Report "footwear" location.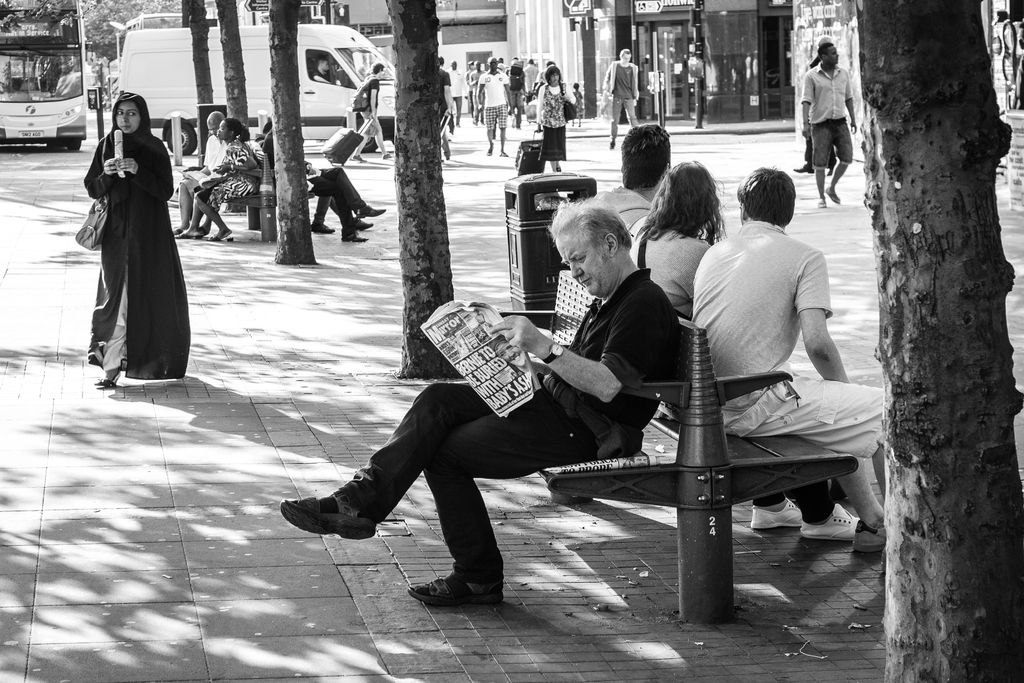
Report: (x1=90, y1=342, x2=106, y2=364).
